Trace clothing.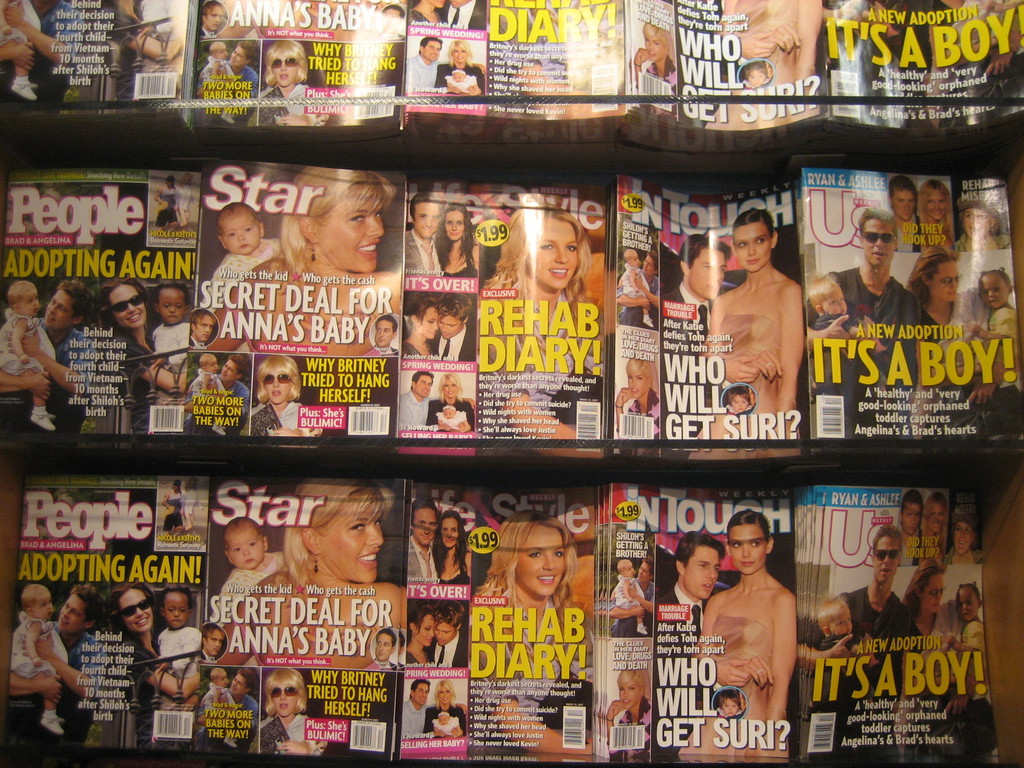
Traced to {"left": 425, "top": 325, "right": 475, "bottom": 358}.
